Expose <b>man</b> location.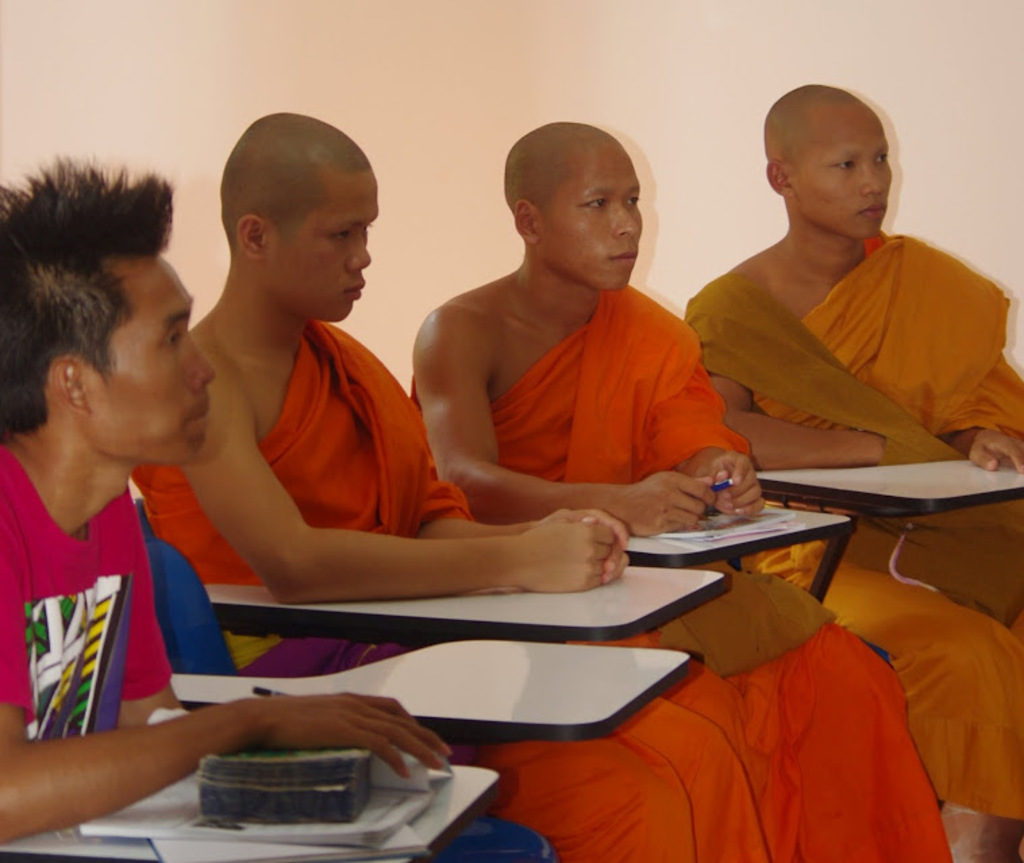
Exposed at box=[136, 109, 785, 859].
